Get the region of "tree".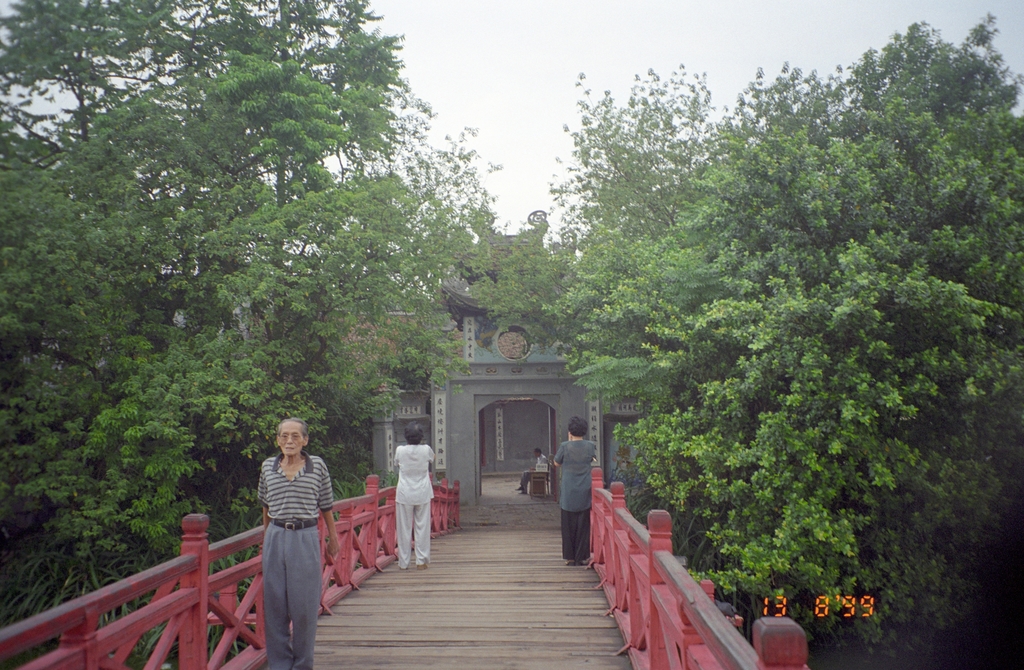
0 0 520 664.
